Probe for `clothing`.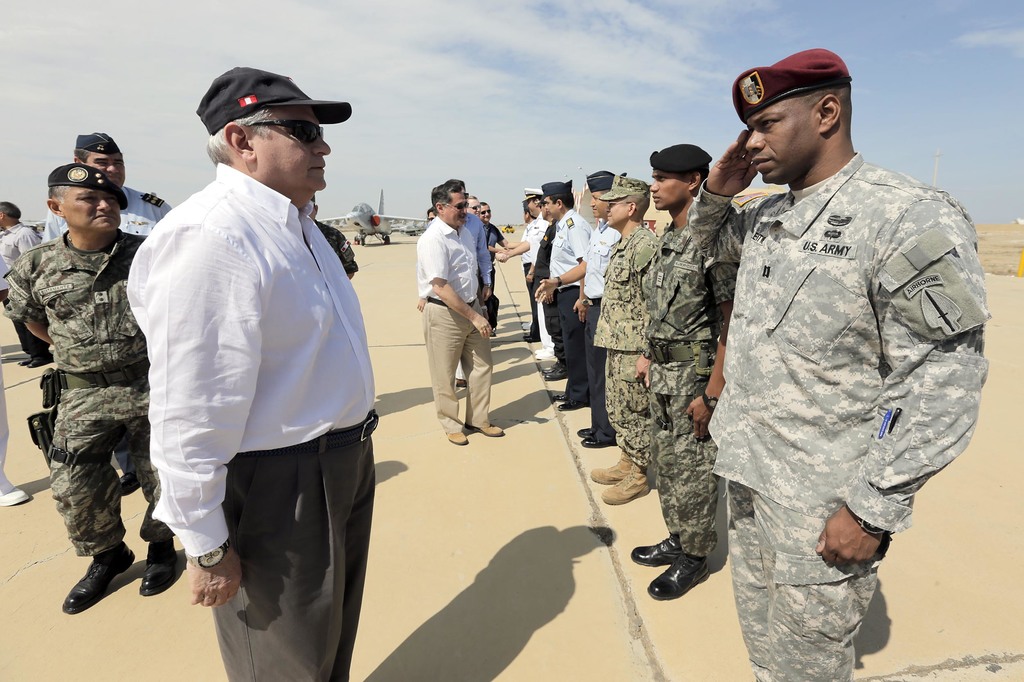
Probe result: x1=518 y1=219 x2=533 y2=323.
